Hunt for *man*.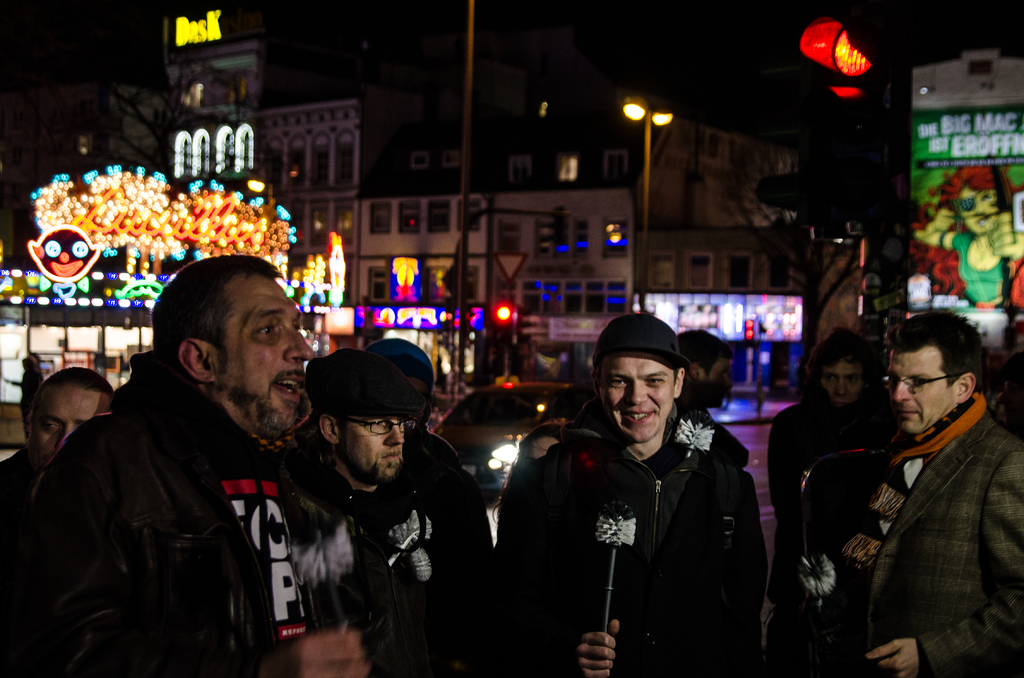
Hunted down at bbox(0, 253, 370, 677).
